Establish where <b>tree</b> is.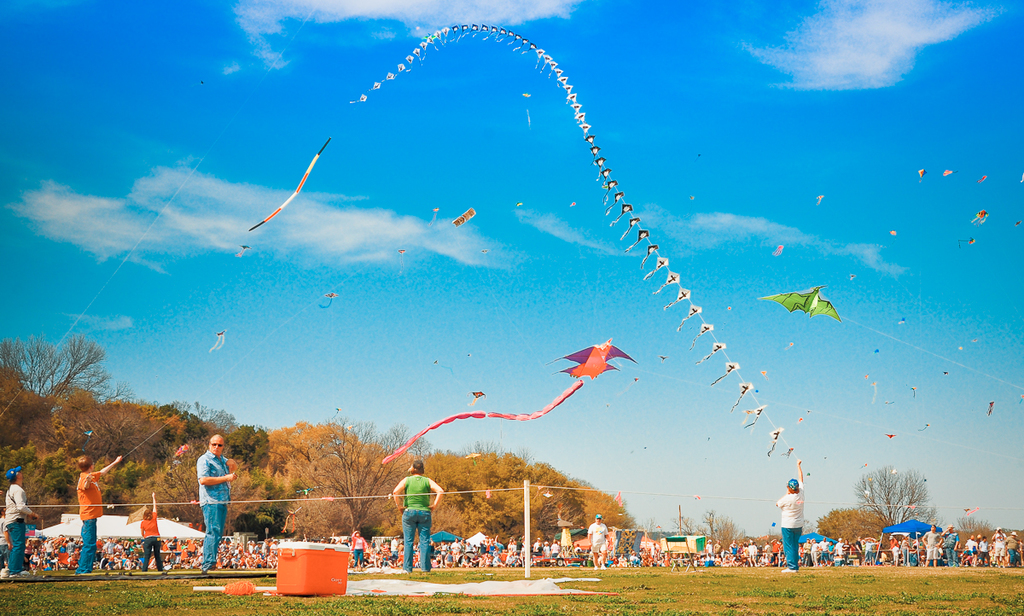
Established at x1=867, y1=471, x2=946, y2=550.
